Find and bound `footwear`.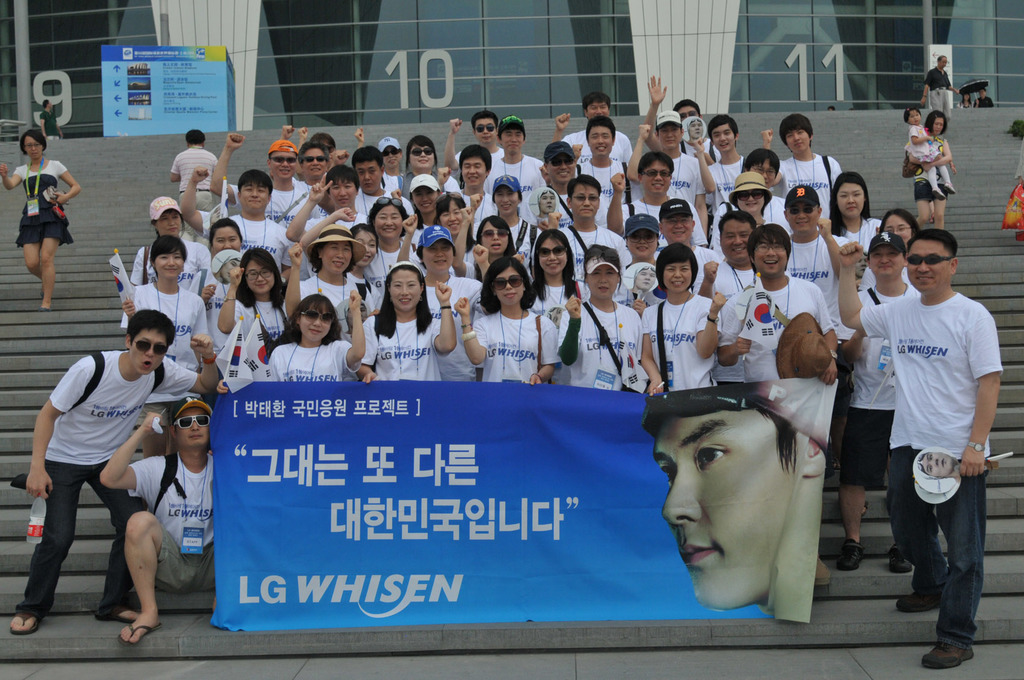
Bound: 916,639,978,670.
